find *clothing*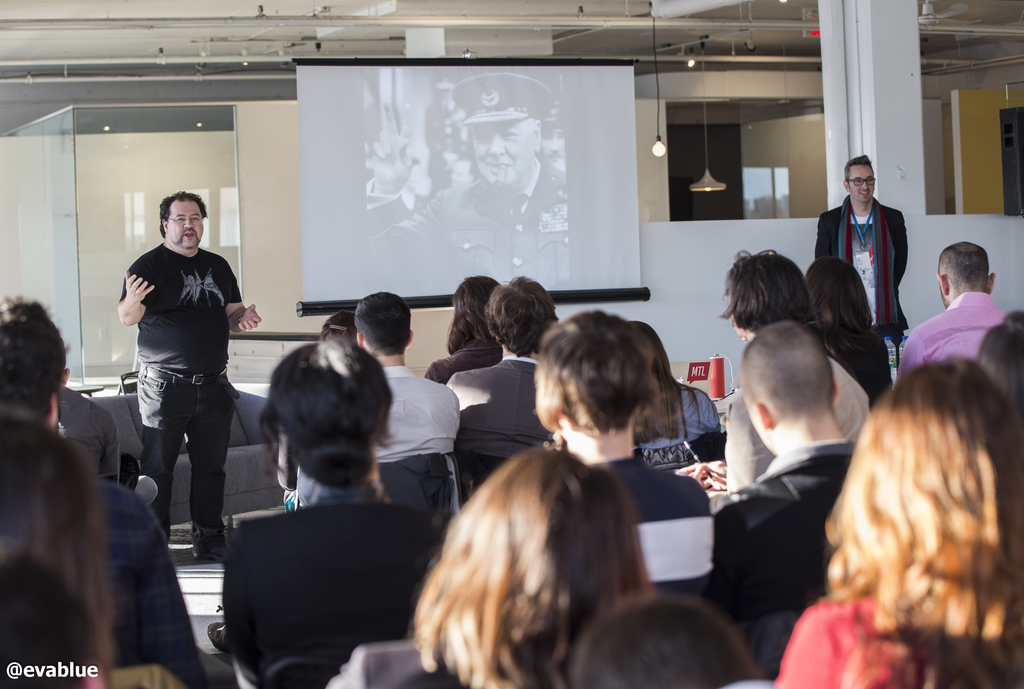
896:289:1007:375
